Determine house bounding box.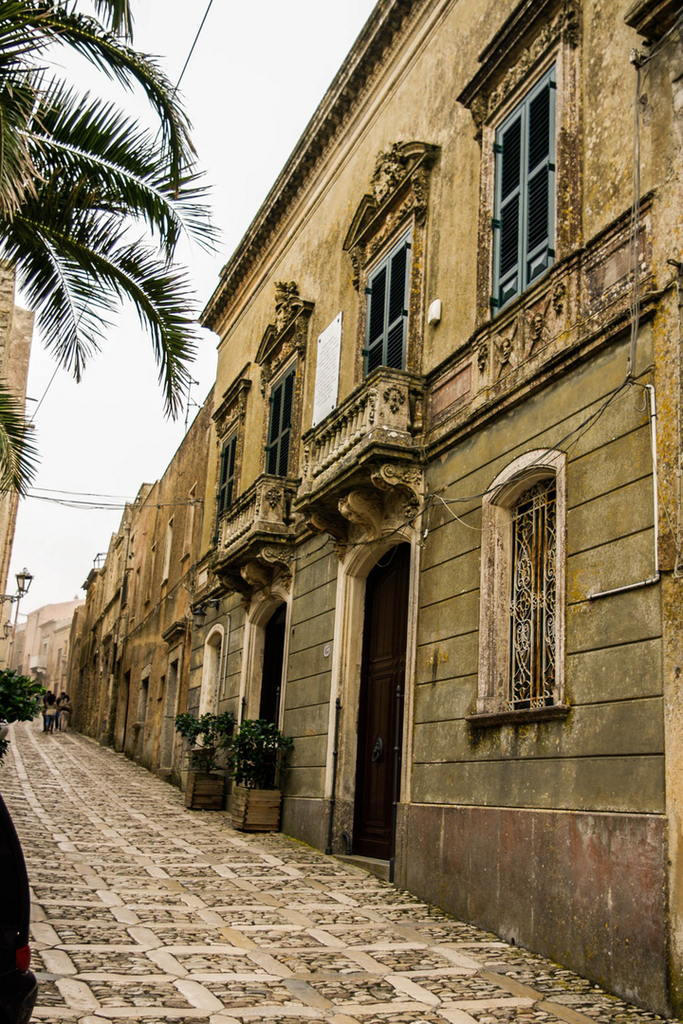
Determined: select_region(57, 0, 682, 1023).
